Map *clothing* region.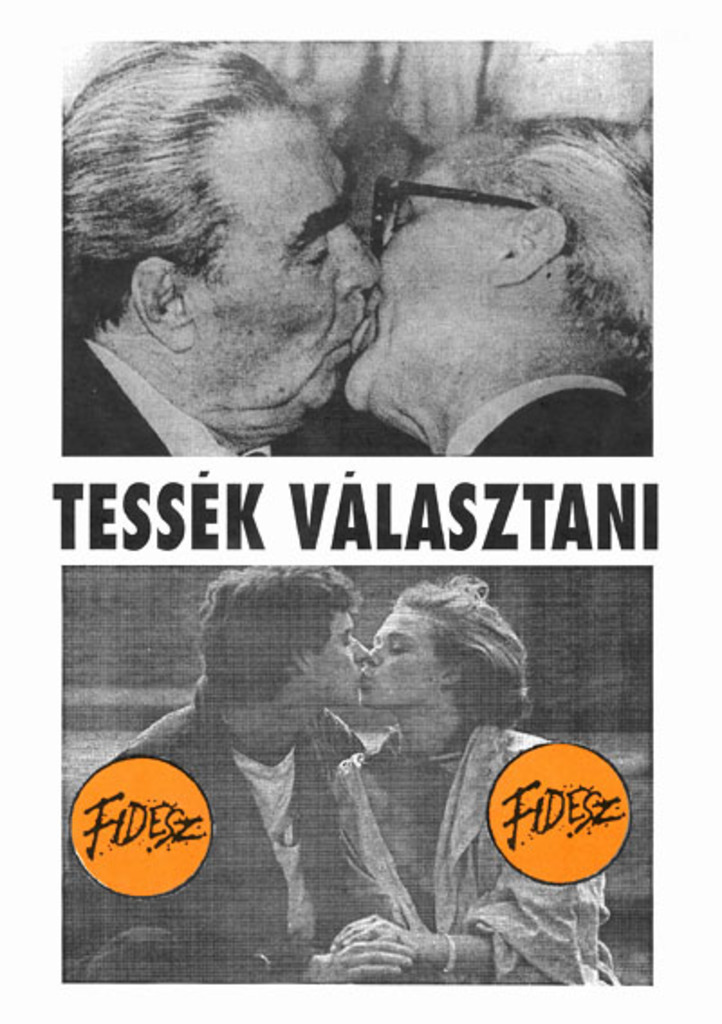
Mapped to <box>97,683,397,986</box>.
